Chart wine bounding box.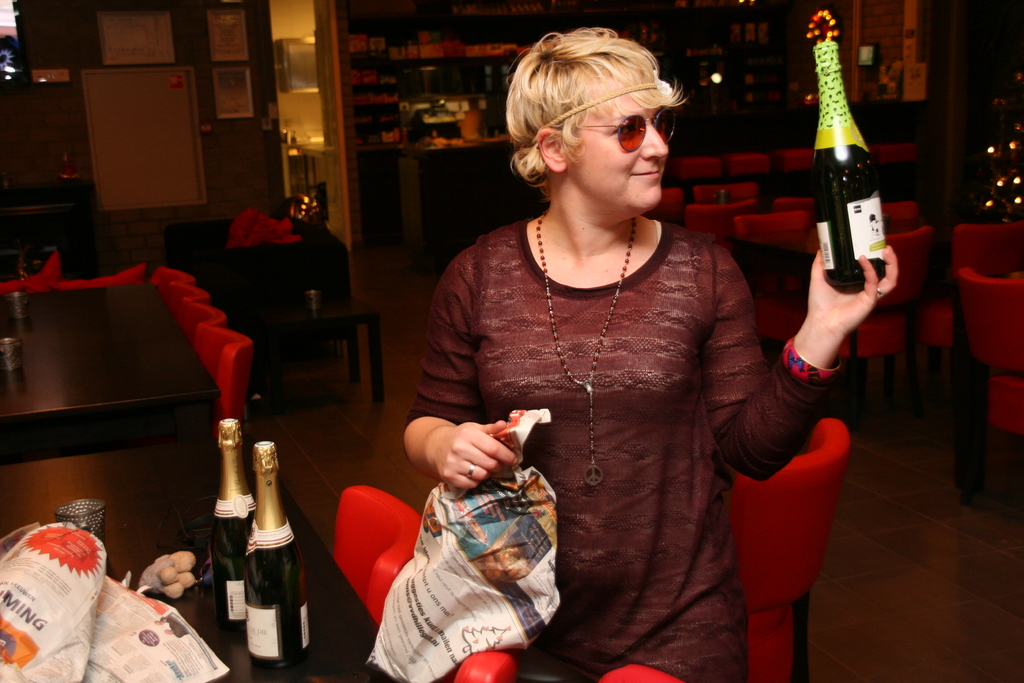
Charted: {"x1": 244, "y1": 442, "x2": 311, "y2": 671}.
